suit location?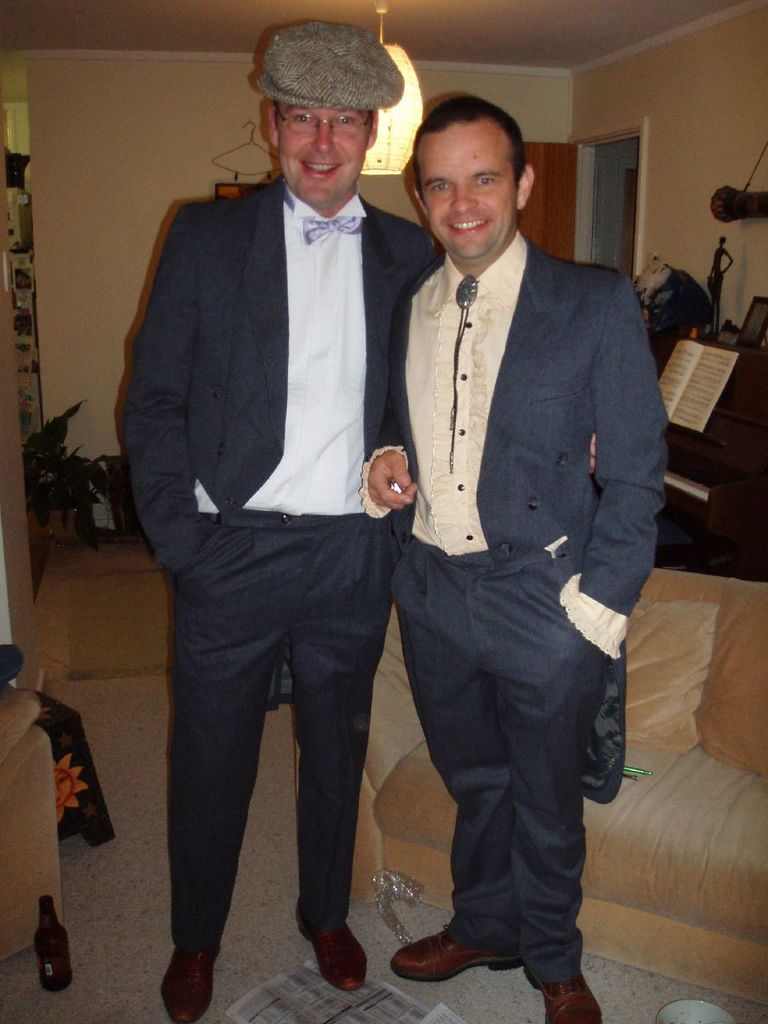
<bbox>390, 232, 676, 987</bbox>
